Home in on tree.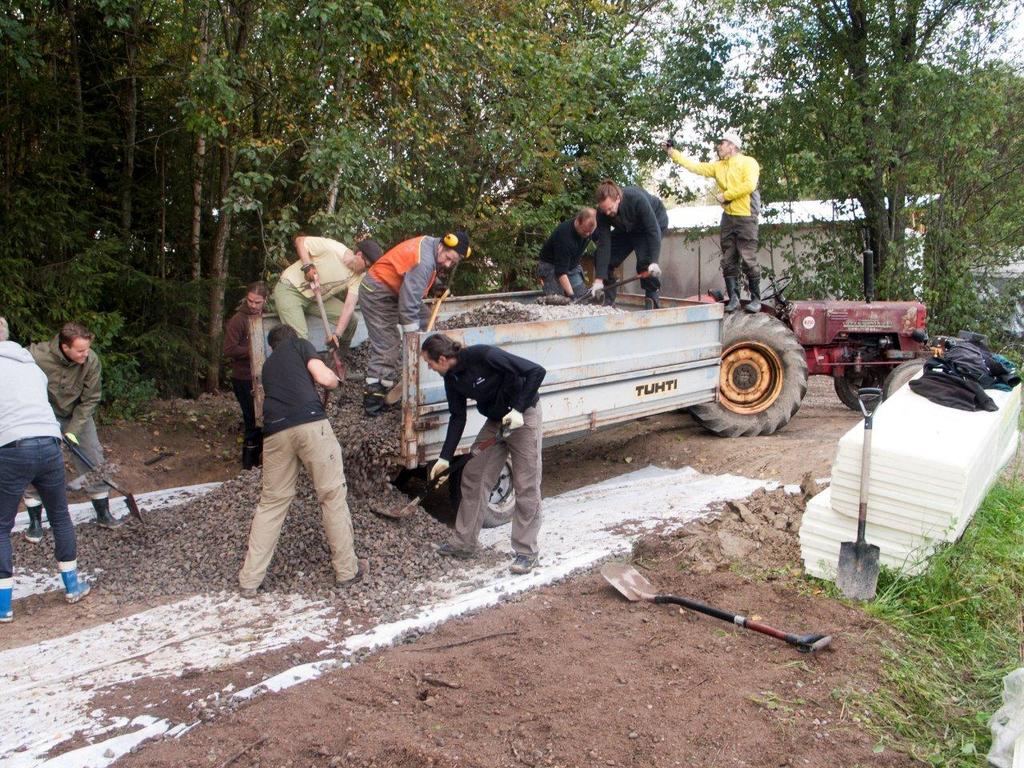
Homed in at 0/0/673/433.
